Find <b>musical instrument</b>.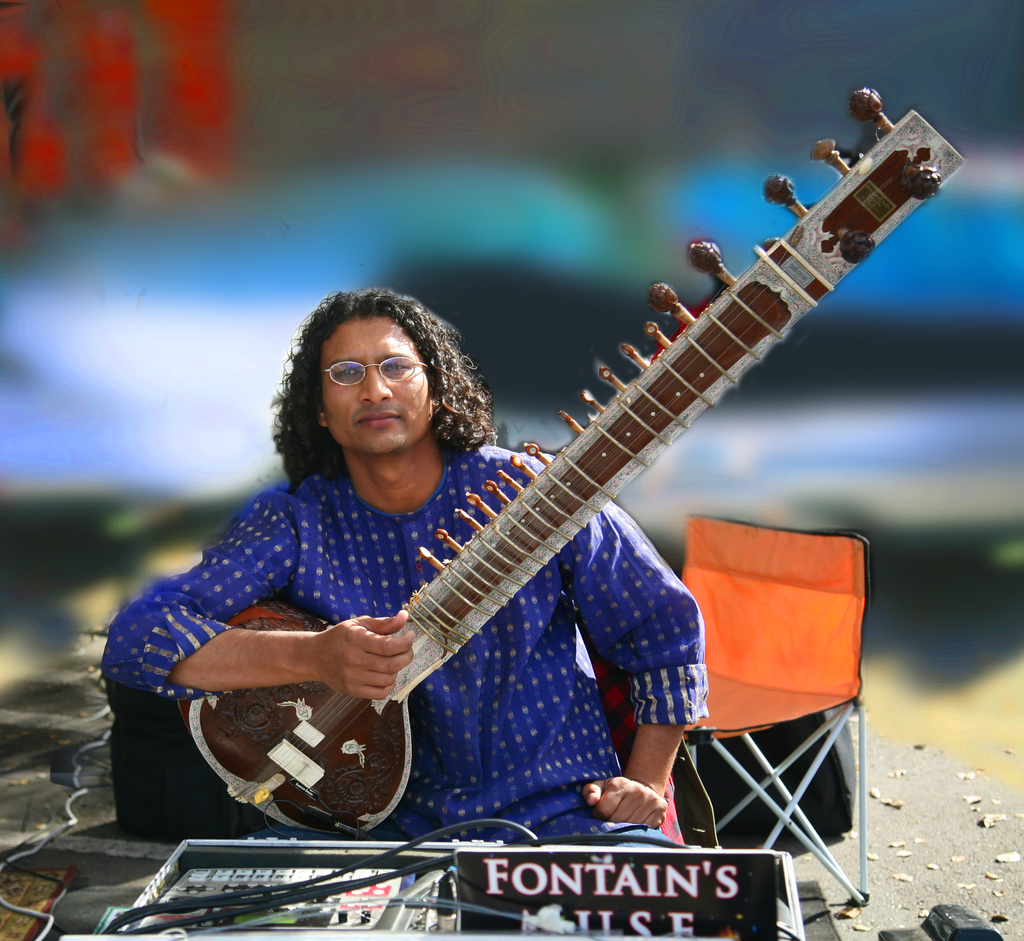
left=127, top=81, right=969, bottom=844.
